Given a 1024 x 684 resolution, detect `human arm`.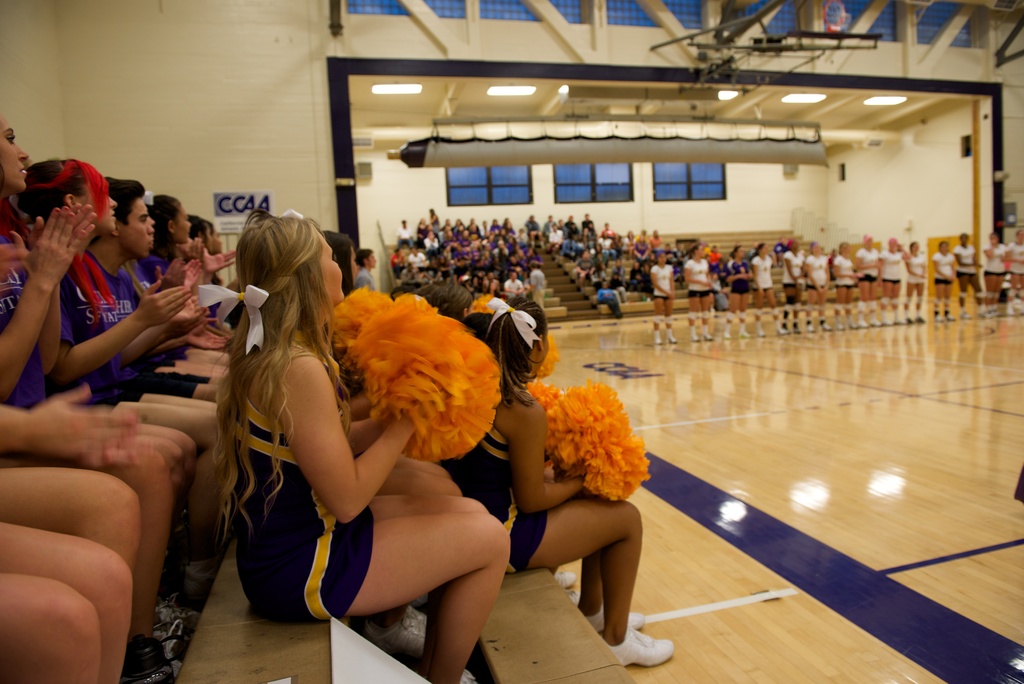
(left=902, top=259, right=920, bottom=275).
